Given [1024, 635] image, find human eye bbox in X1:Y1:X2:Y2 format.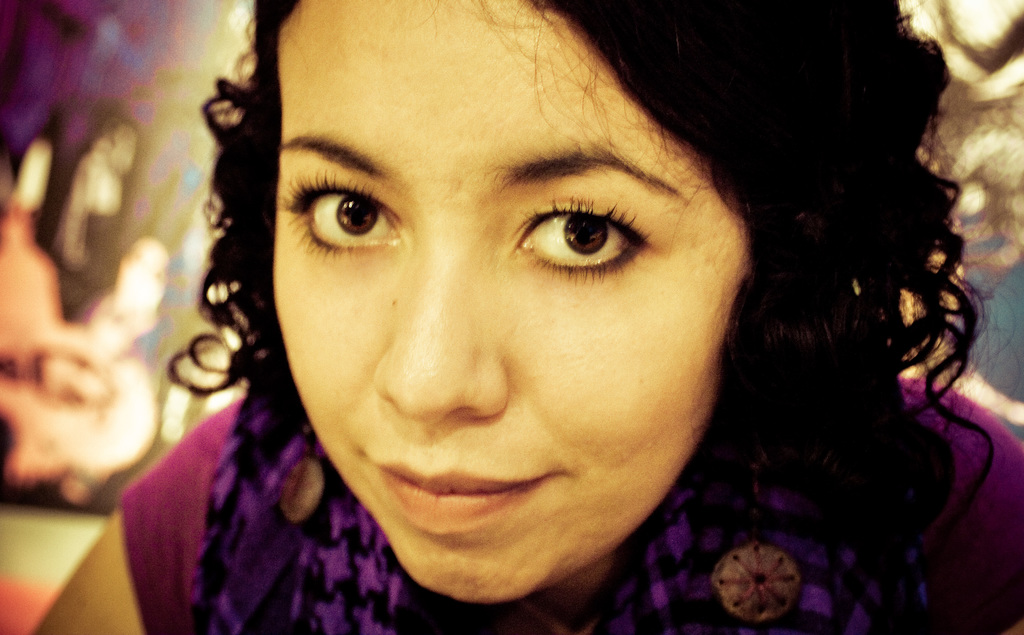
518:195:656:284.
